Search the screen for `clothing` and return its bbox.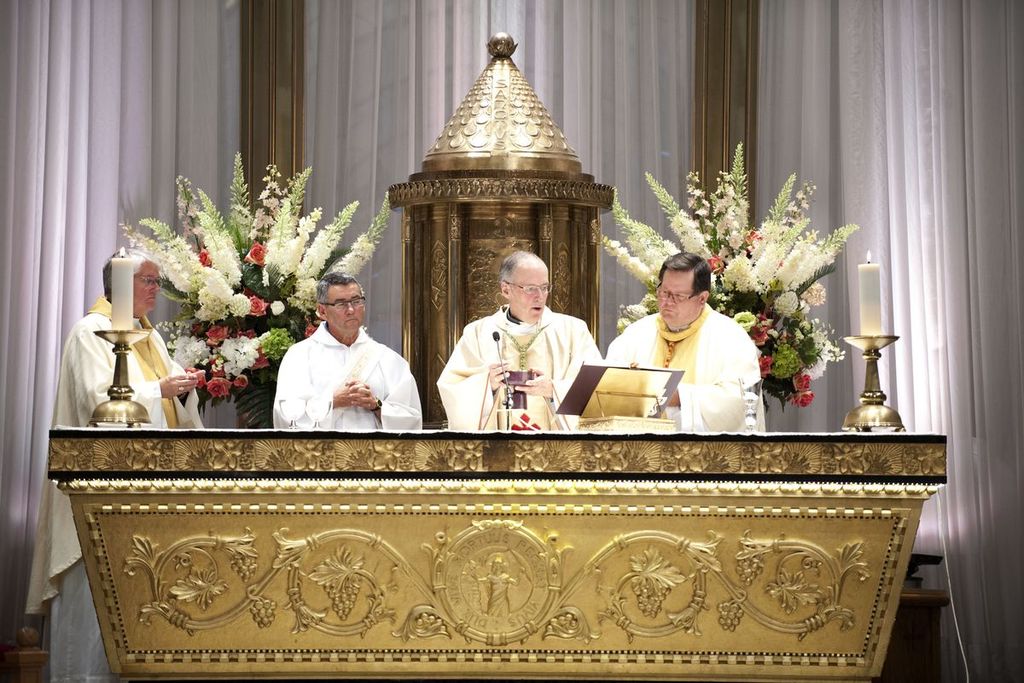
Found: bbox(16, 307, 214, 622).
